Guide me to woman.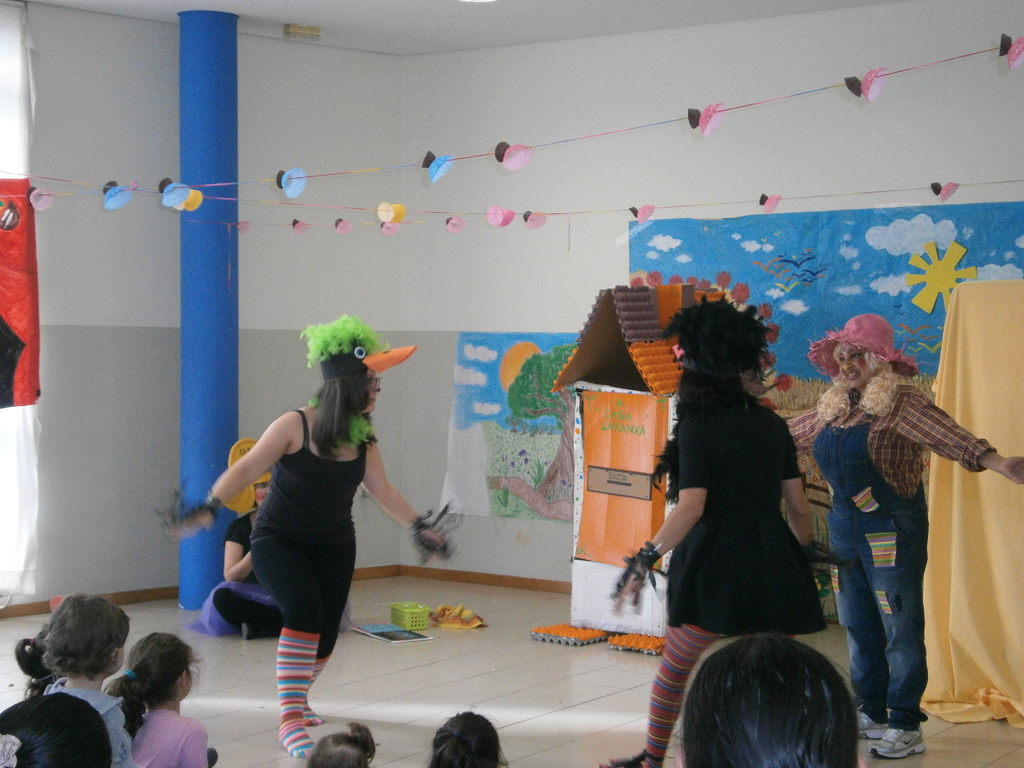
Guidance: pyautogui.locateOnScreen(602, 292, 836, 765).
